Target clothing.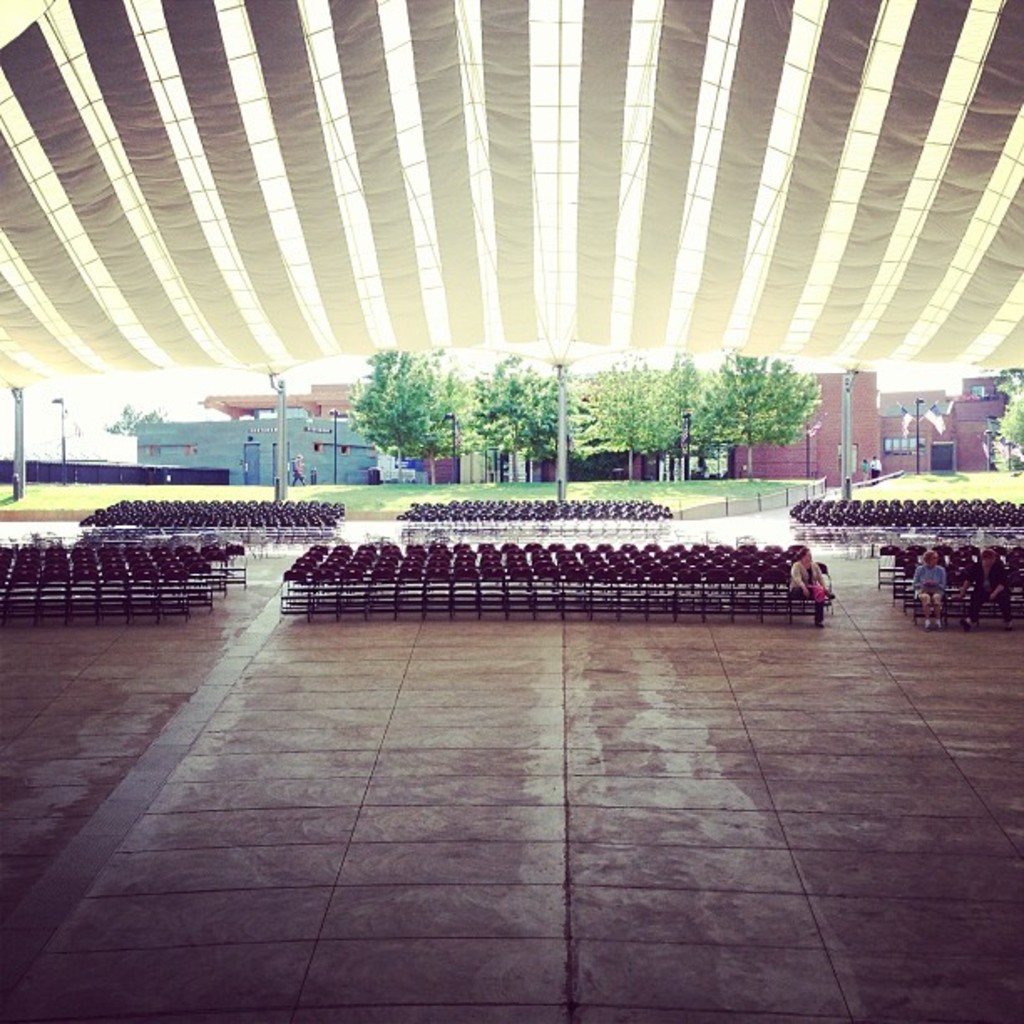
Target region: <region>791, 567, 840, 622</region>.
